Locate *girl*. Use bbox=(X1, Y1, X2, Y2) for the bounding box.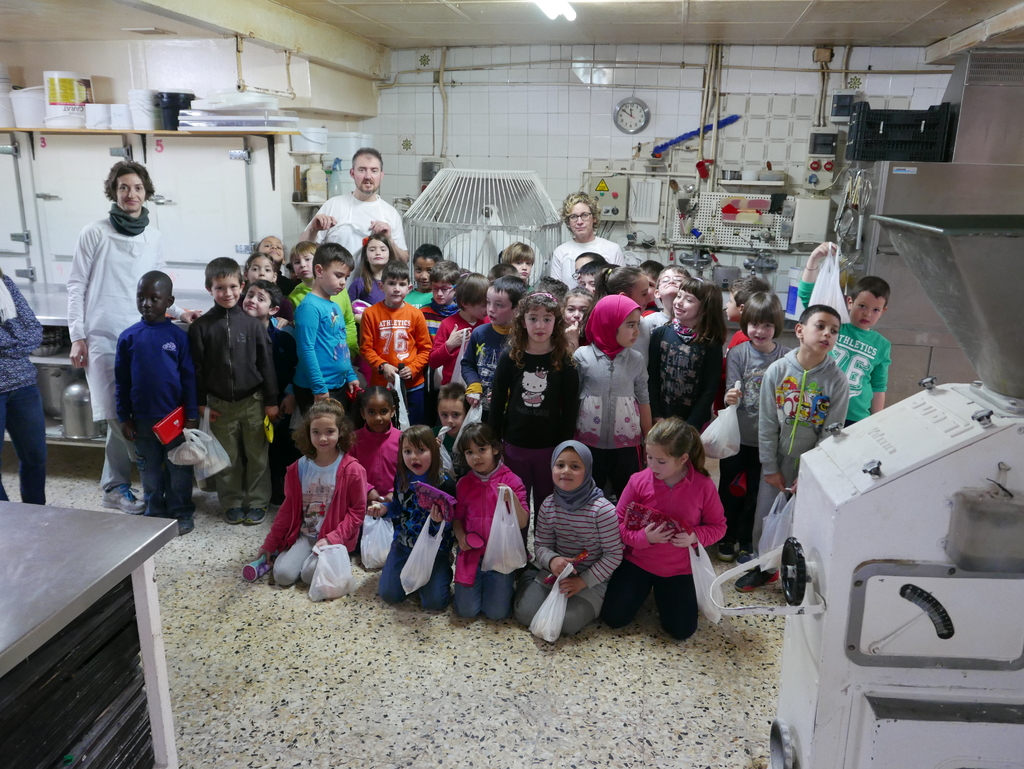
bbox=(514, 440, 625, 637).
